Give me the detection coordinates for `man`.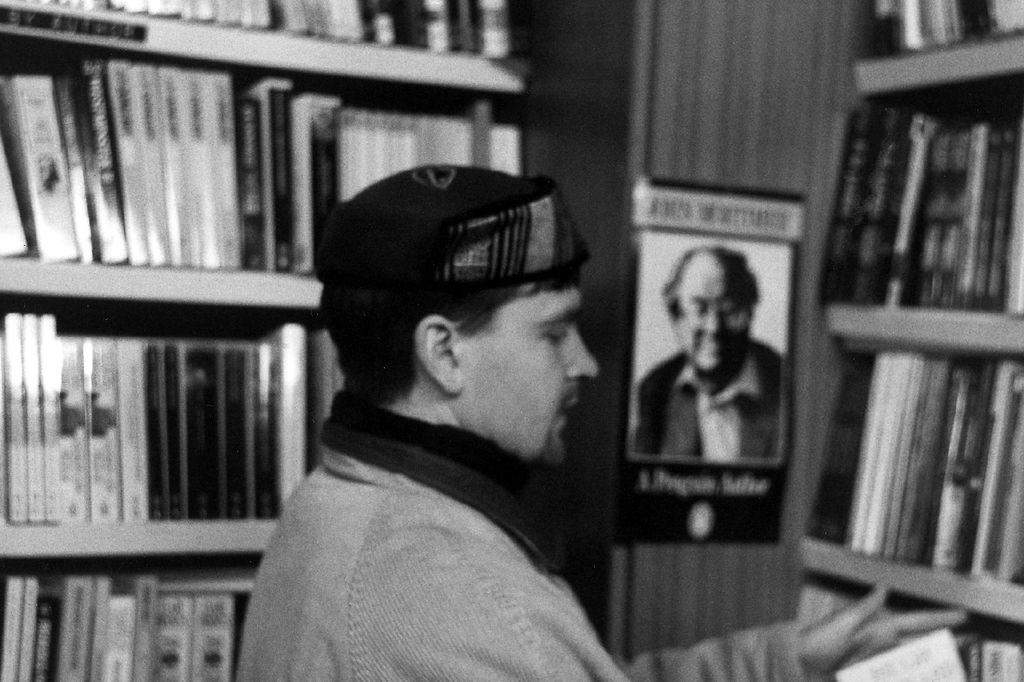
detection(631, 243, 783, 457).
